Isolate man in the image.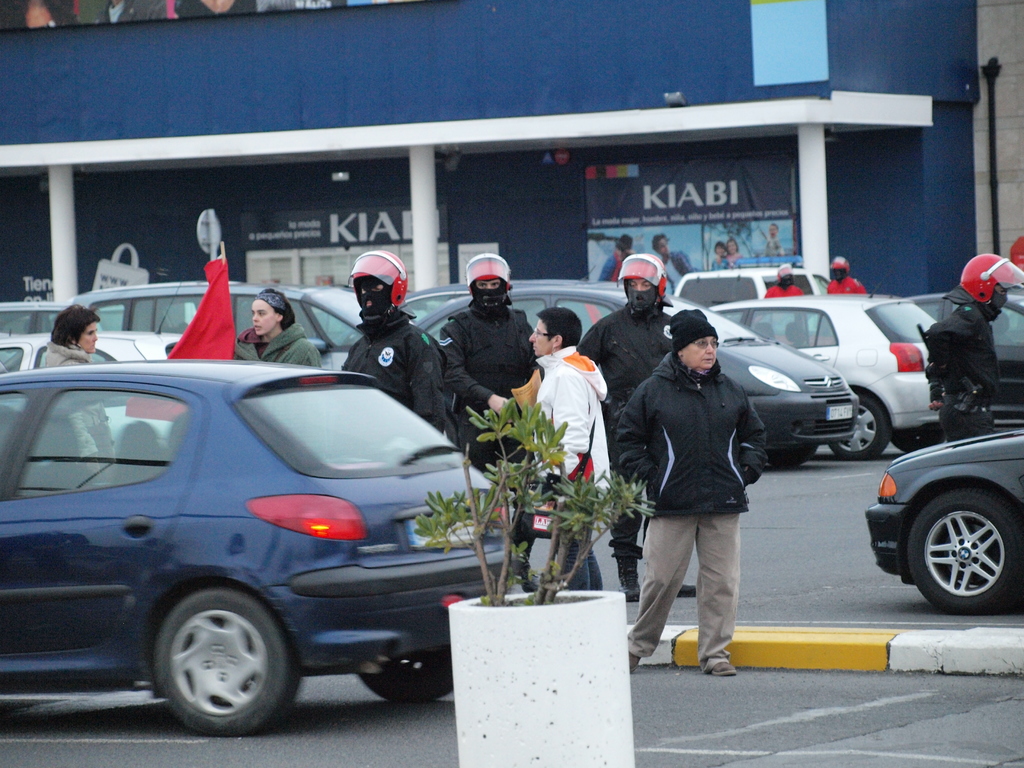
Isolated region: <box>763,264,803,294</box>.
